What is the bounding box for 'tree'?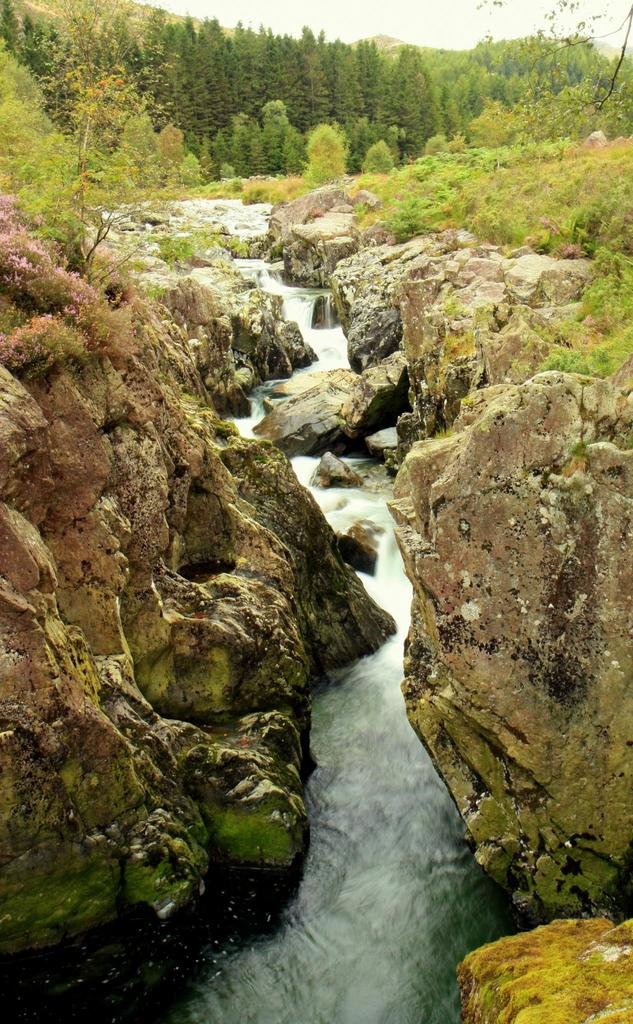
<bbox>397, 34, 445, 165</bbox>.
